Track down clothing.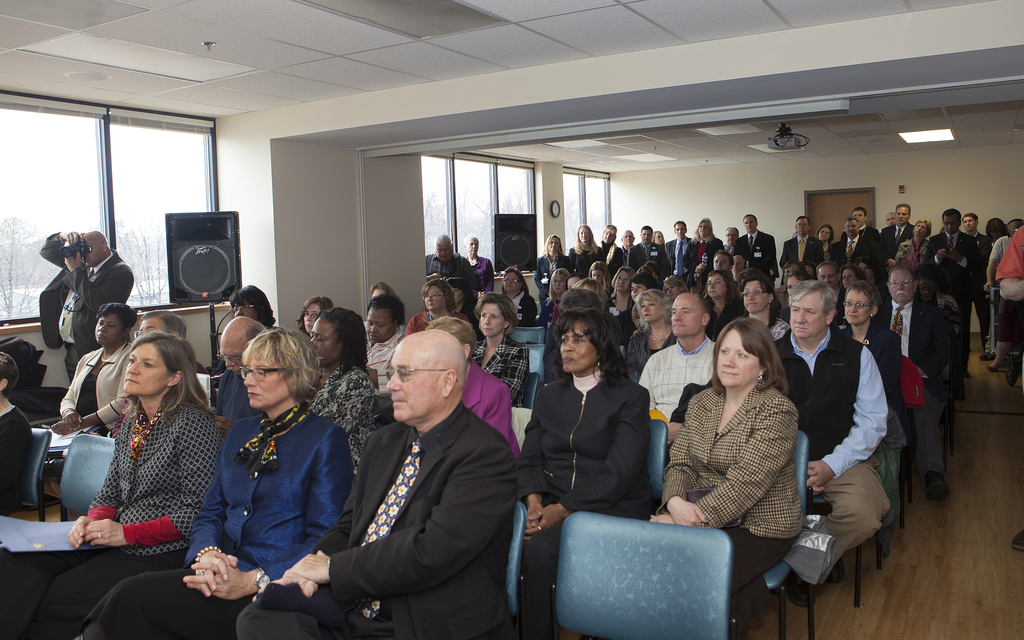
Tracked to <bbox>411, 309, 470, 333</bbox>.
